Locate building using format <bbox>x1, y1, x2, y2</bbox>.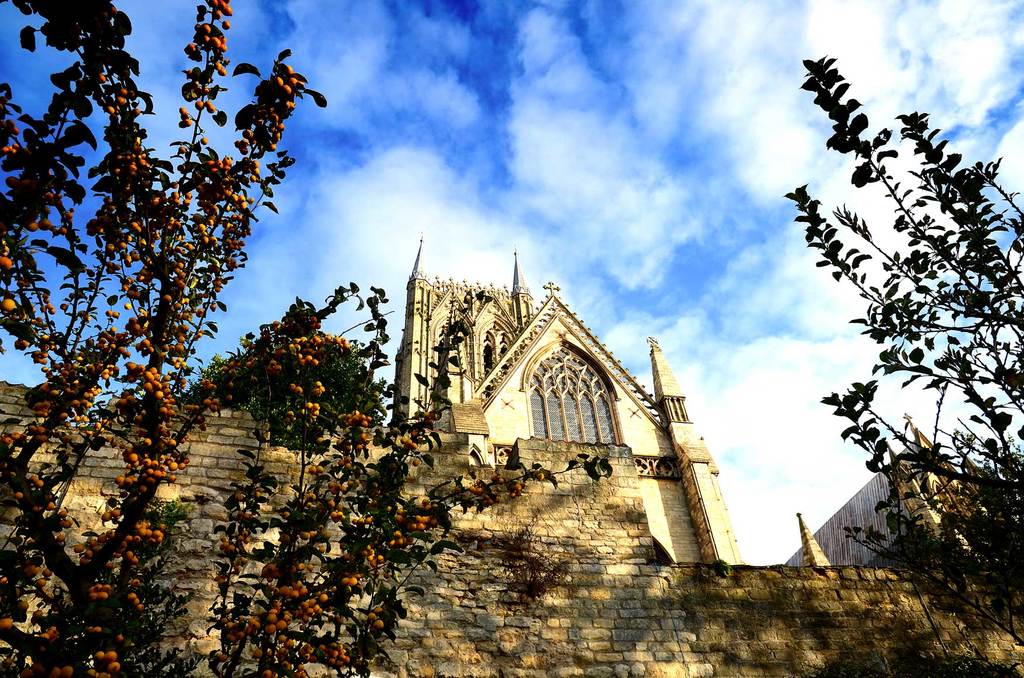
<bbox>394, 234, 745, 566</bbox>.
